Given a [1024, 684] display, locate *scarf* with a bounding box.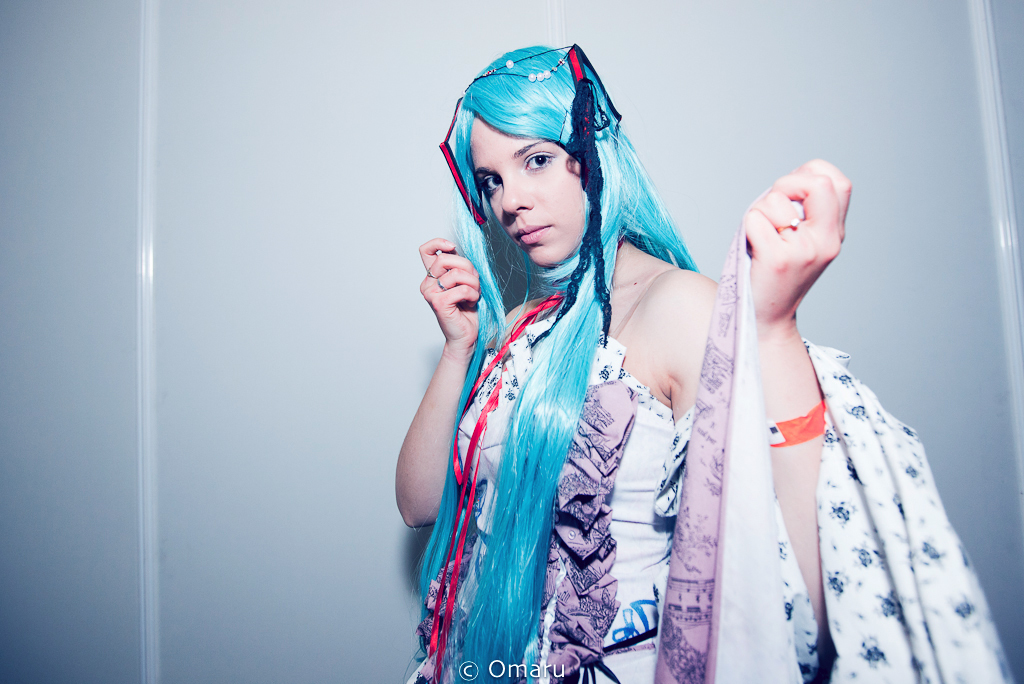
Located: Rect(651, 185, 1015, 683).
